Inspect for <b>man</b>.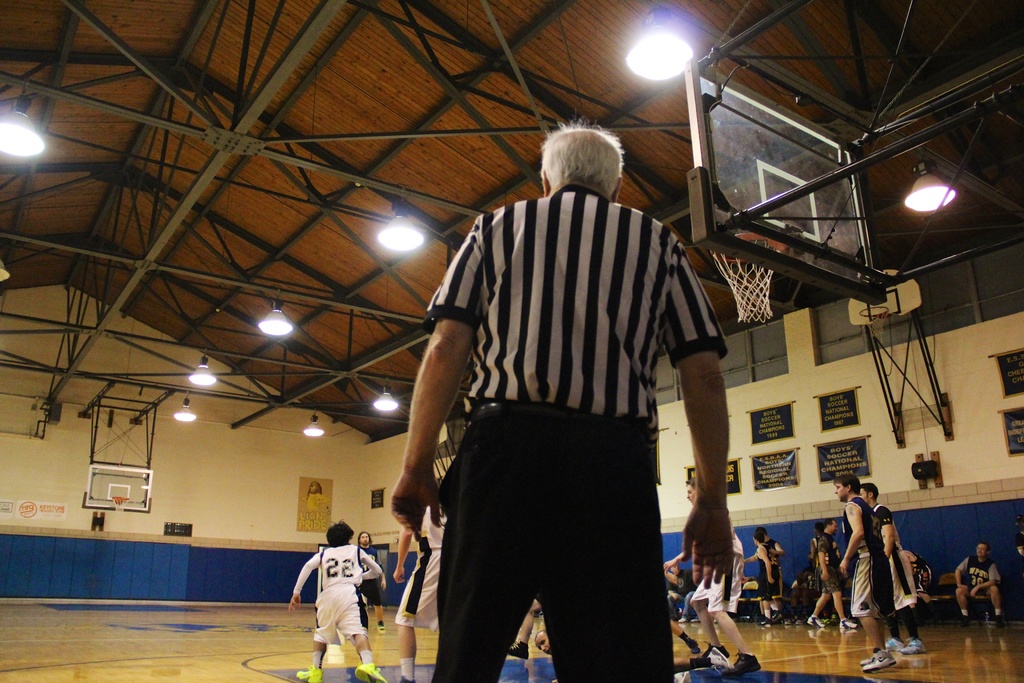
Inspection: bbox(742, 527, 786, 629).
